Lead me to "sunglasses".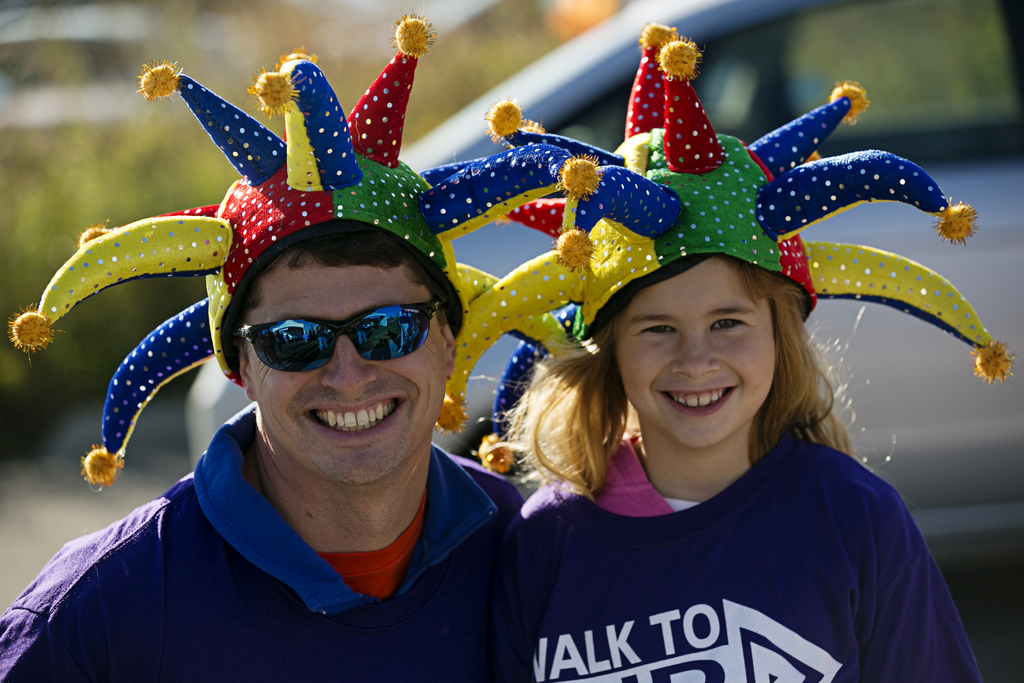
Lead to {"left": 235, "top": 300, "right": 438, "bottom": 372}.
